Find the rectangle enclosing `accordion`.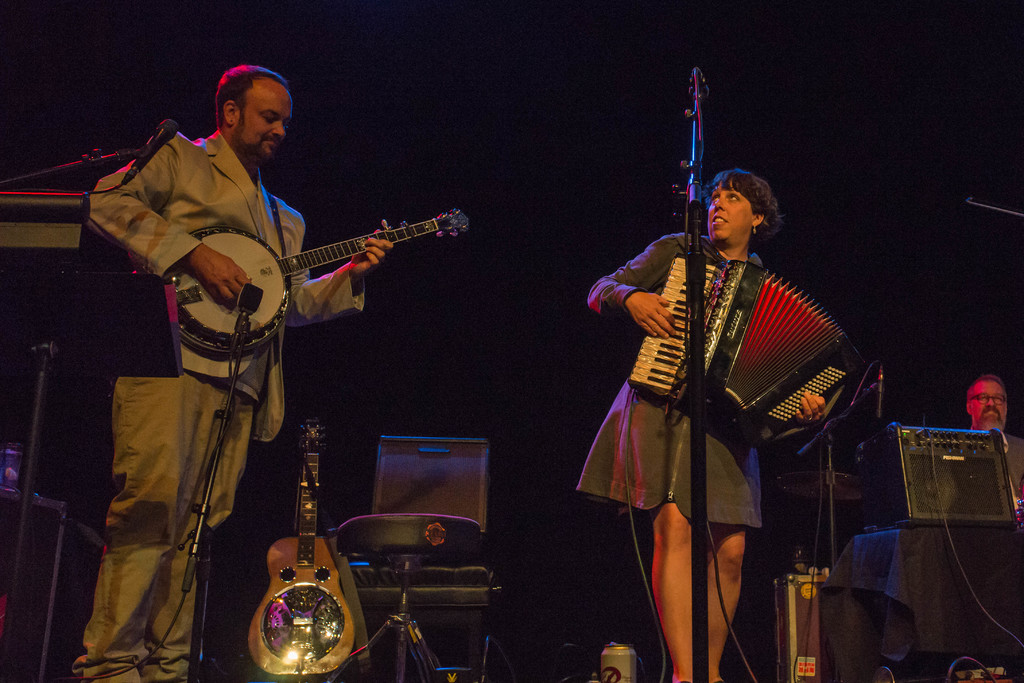
<bbox>630, 256, 873, 451</bbox>.
